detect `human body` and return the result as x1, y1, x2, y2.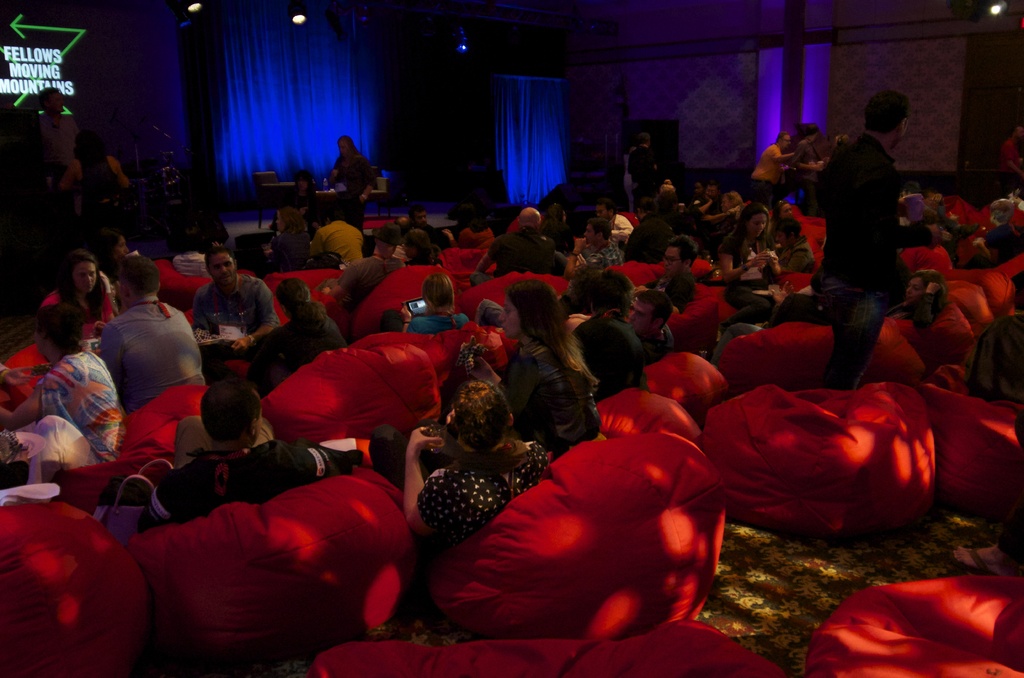
627, 145, 659, 202.
